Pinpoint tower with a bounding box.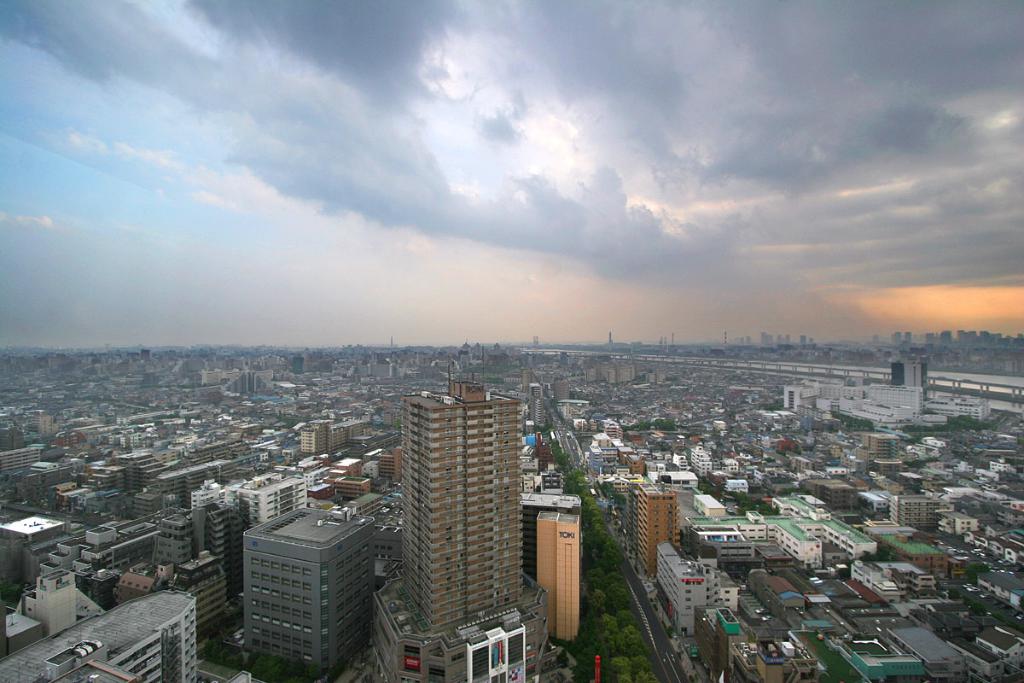
375 366 545 682.
